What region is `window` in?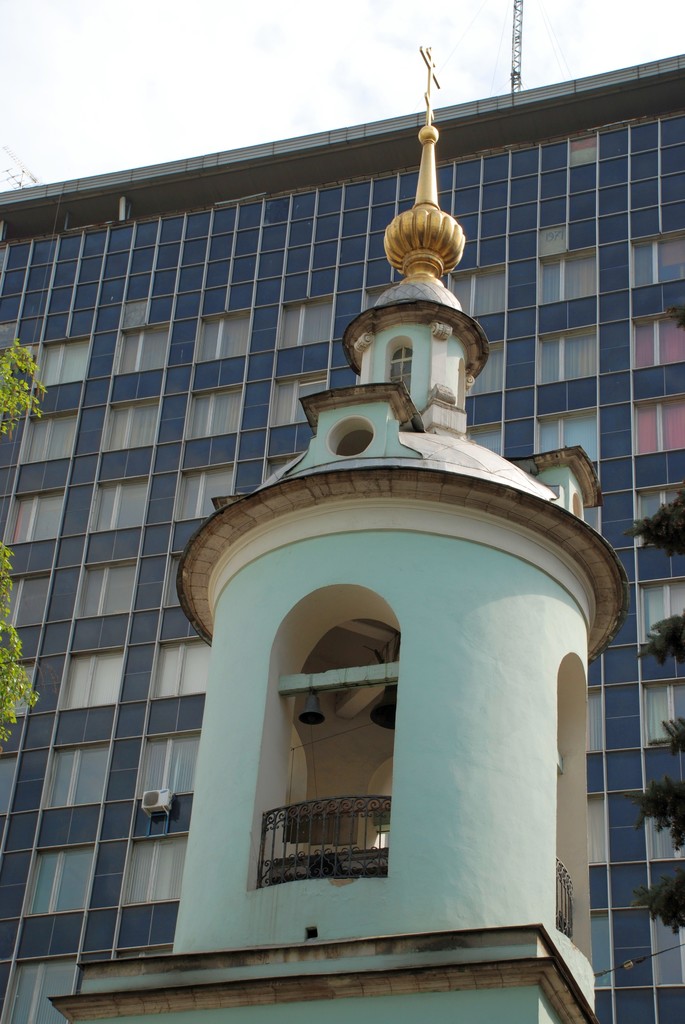
x1=150 y1=637 x2=207 y2=700.
